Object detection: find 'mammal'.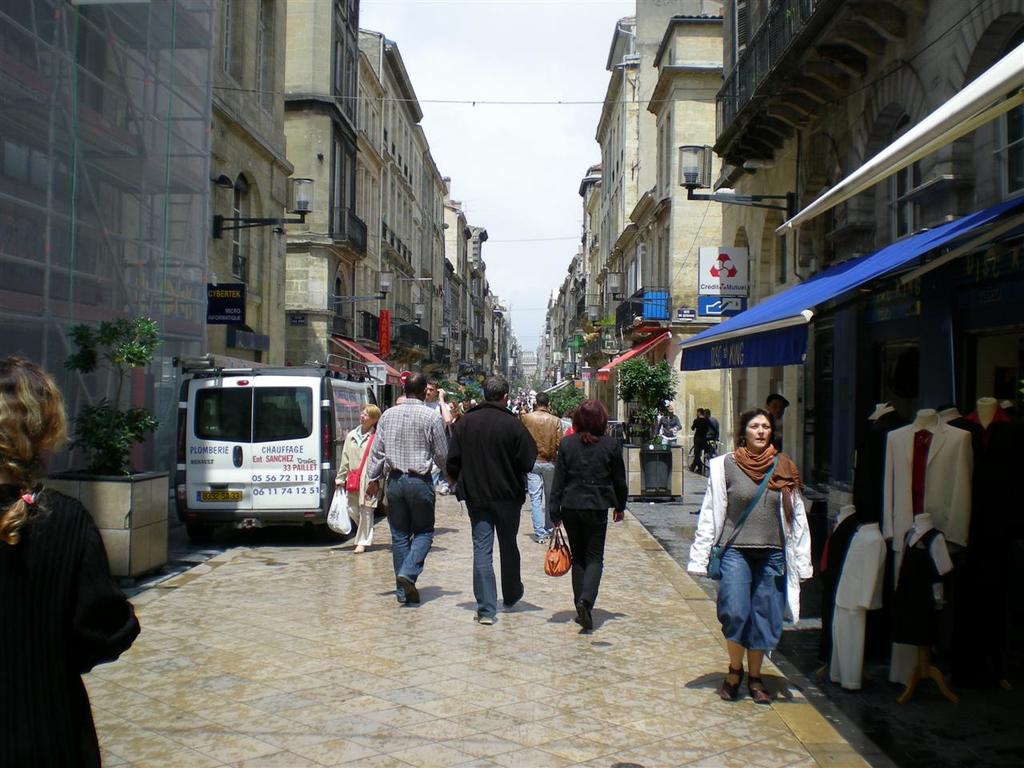
pyautogui.locateOnScreen(708, 406, 720, 441).
